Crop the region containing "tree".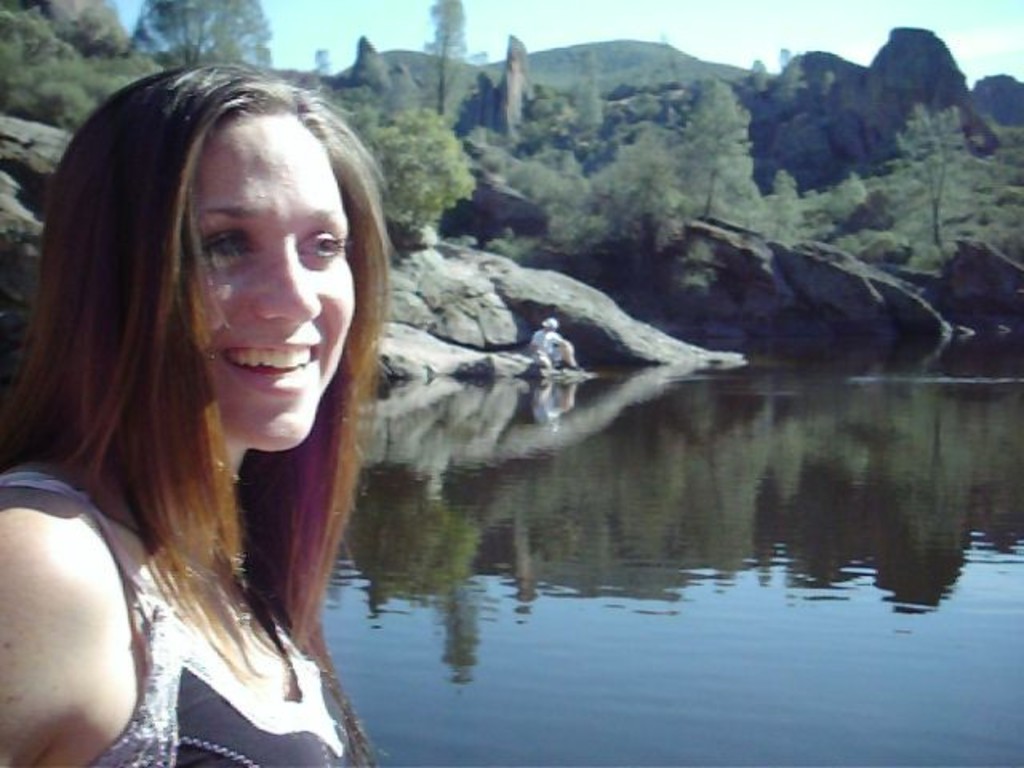
Crop region: <region>778, 48, 805, 64</region>.
